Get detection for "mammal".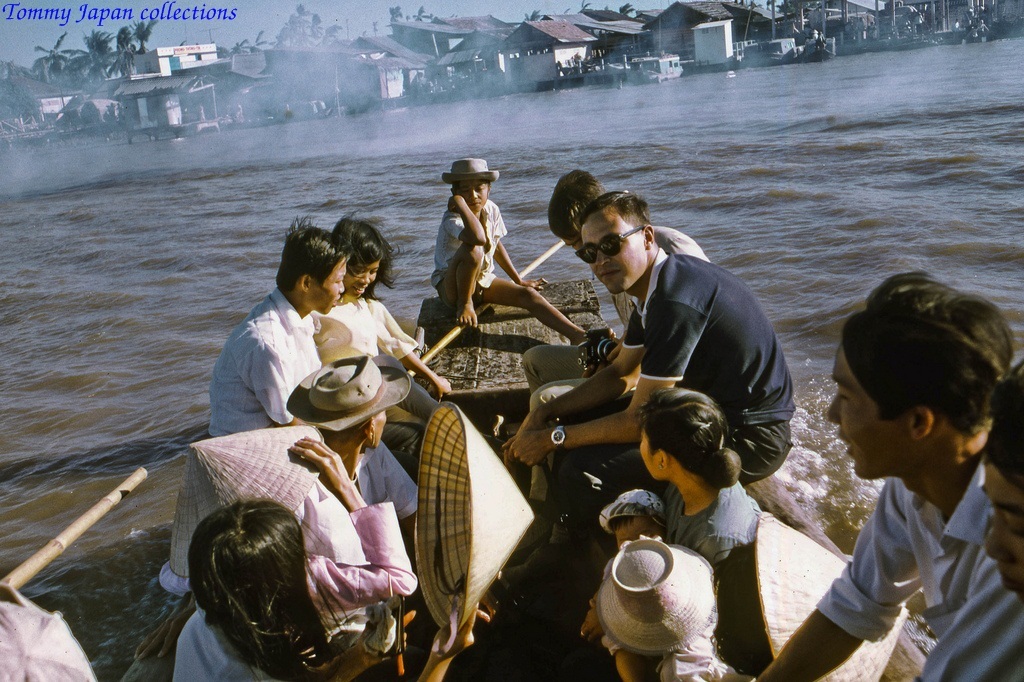
Detection: region(520, 165, 708, 495).
